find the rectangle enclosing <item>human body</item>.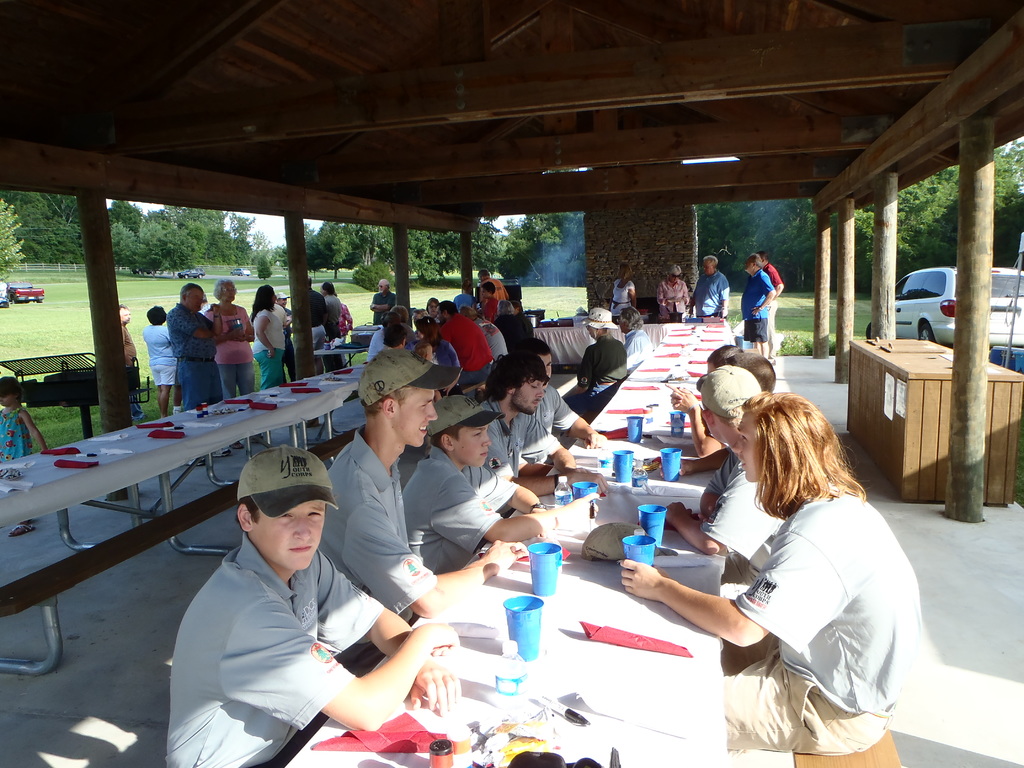
{"left": 403, "top": 404, "right": 551, "bottom": 582}.
